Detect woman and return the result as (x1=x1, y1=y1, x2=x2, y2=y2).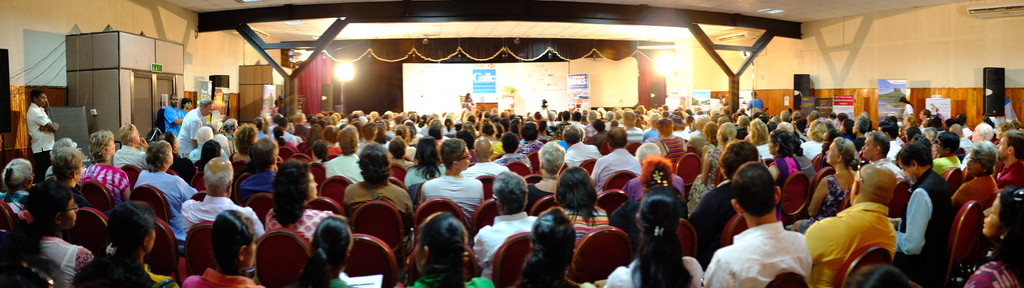
(x1=319, y1=125, x2=344, y2=156).
